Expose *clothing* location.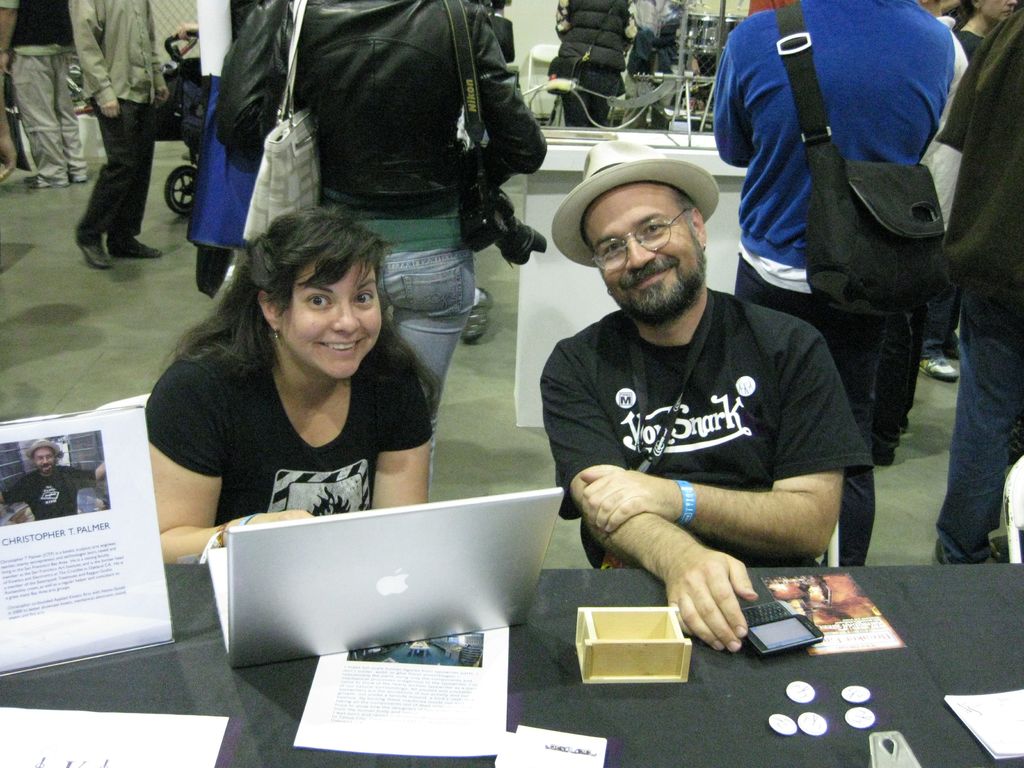
Exposed at (72,0,166,257).
